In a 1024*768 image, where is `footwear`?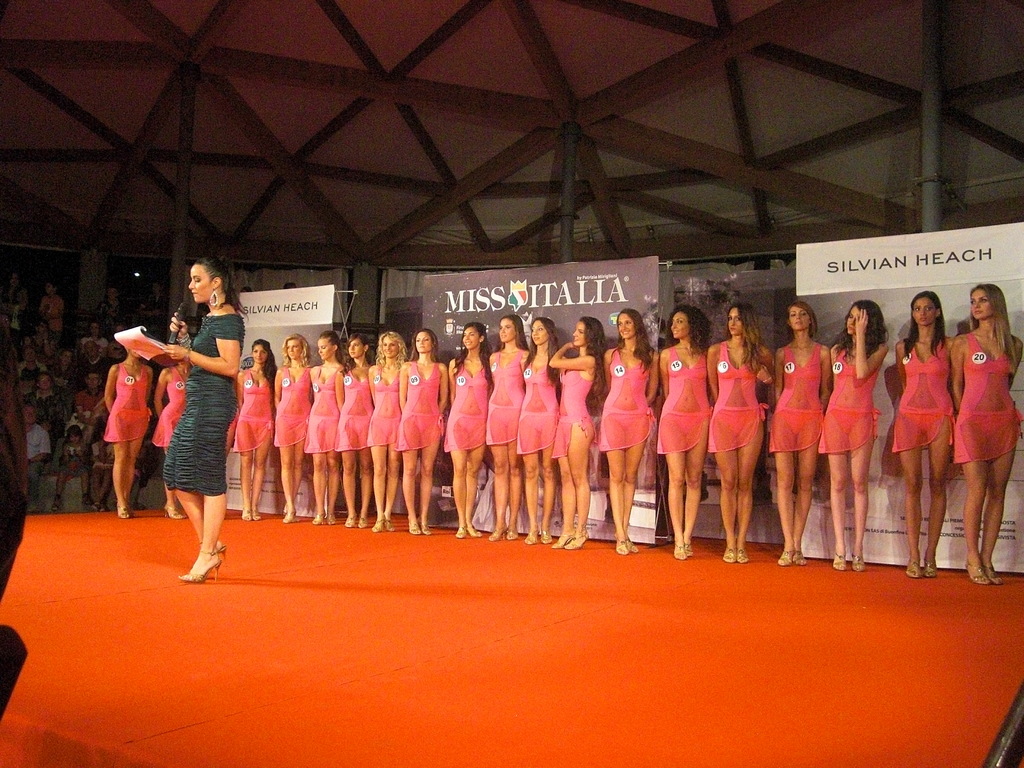
BBox(385, 516, 395, 535).
